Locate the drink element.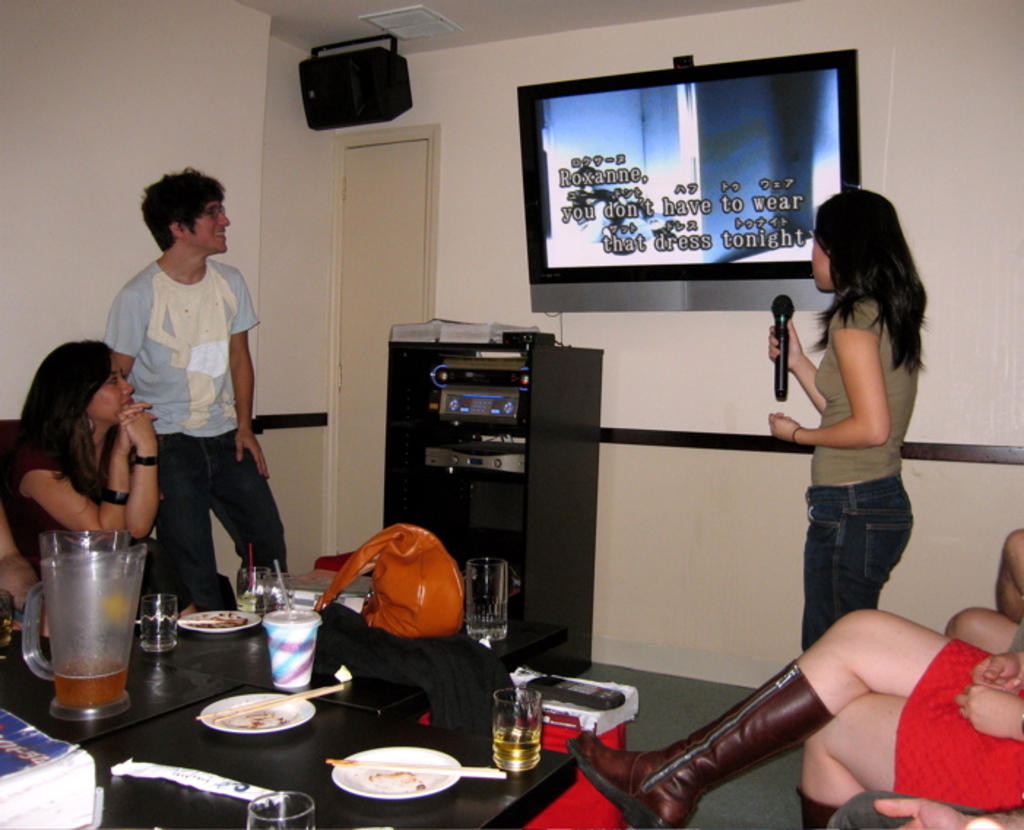
Element bbox: region(56, 653, 126, 704).
